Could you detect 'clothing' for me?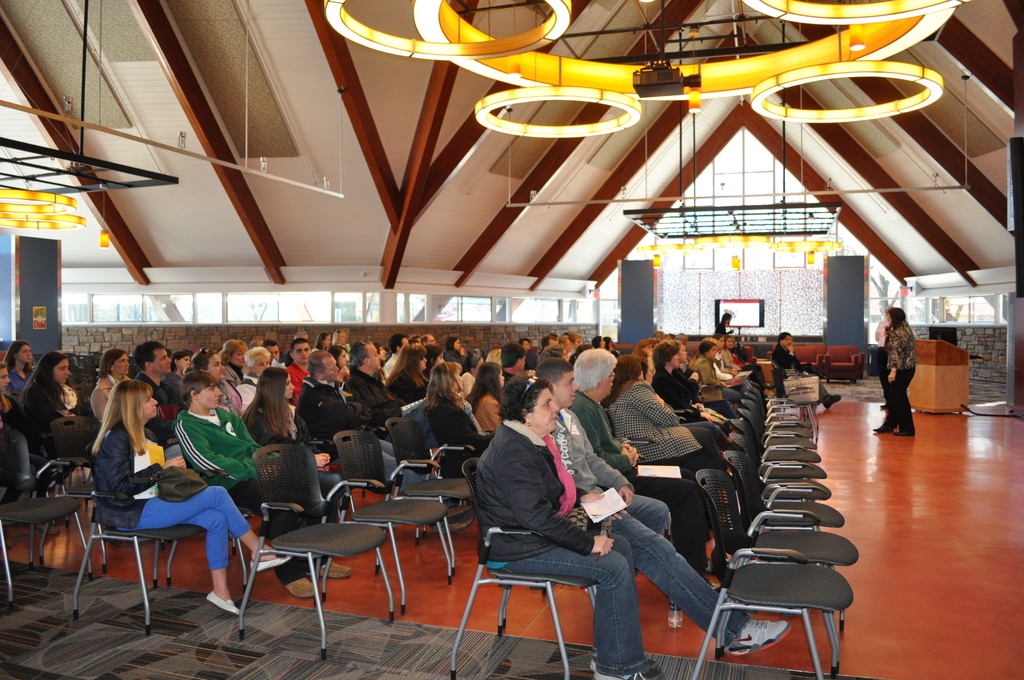
Detection result: (x1=420, y1=394, x2=477, y2=471).
